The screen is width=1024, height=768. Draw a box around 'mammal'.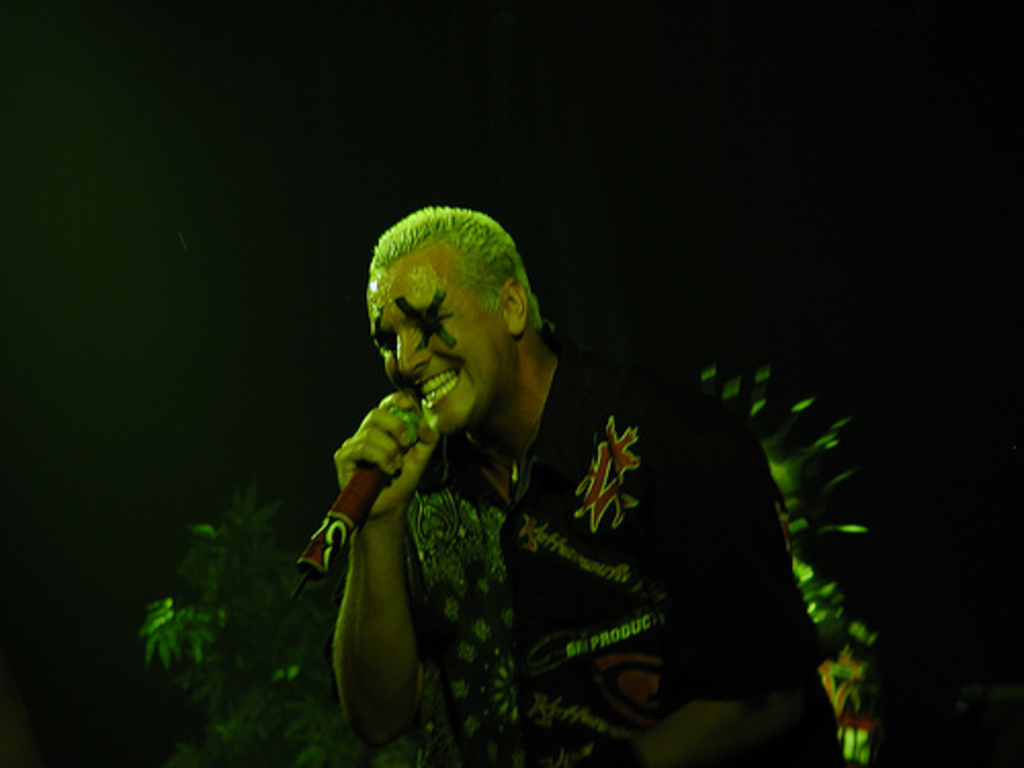
<region>338, 203, 827, 766</region>.
